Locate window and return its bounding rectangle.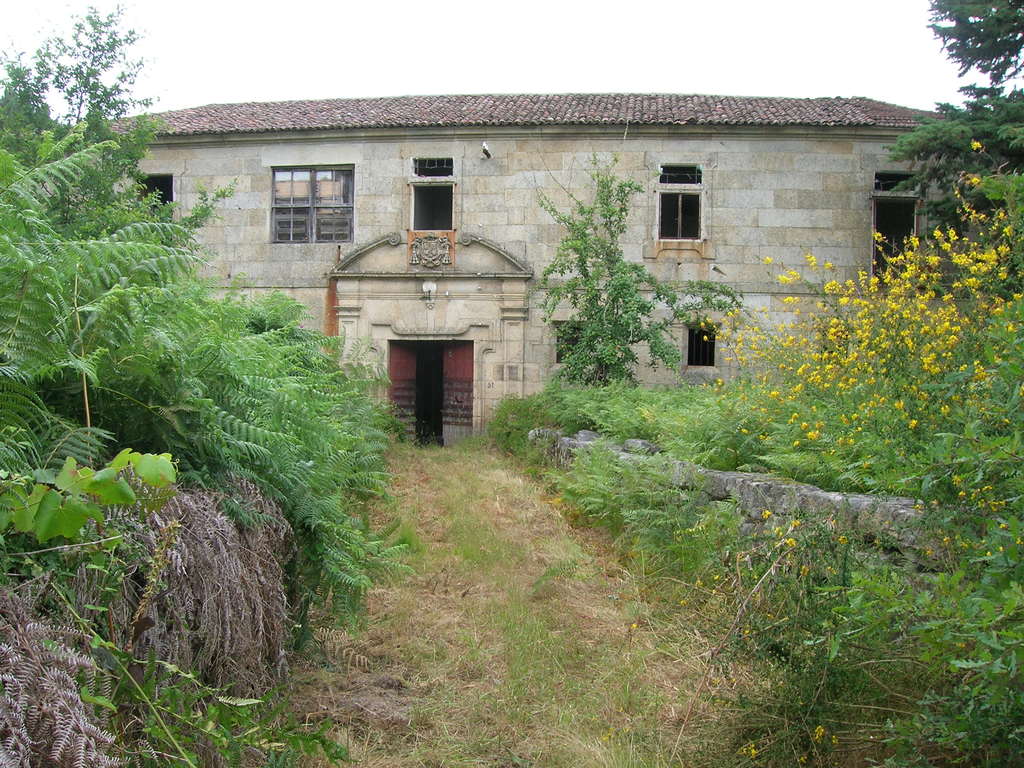
413,182,451,230.
